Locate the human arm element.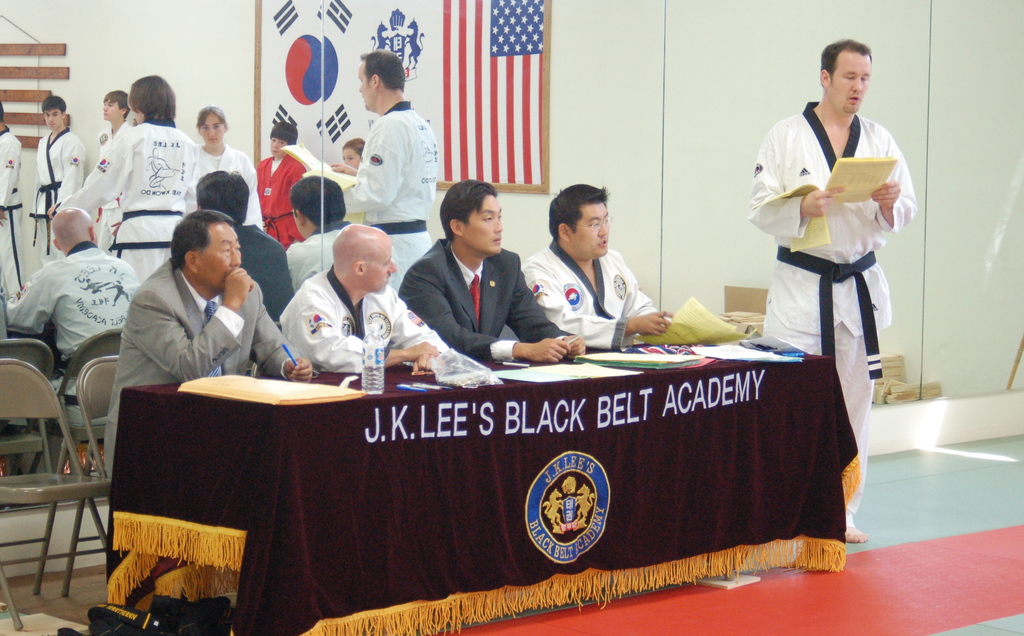
Element bbox: x1=747 y1=127 x2=831 y2=229.
